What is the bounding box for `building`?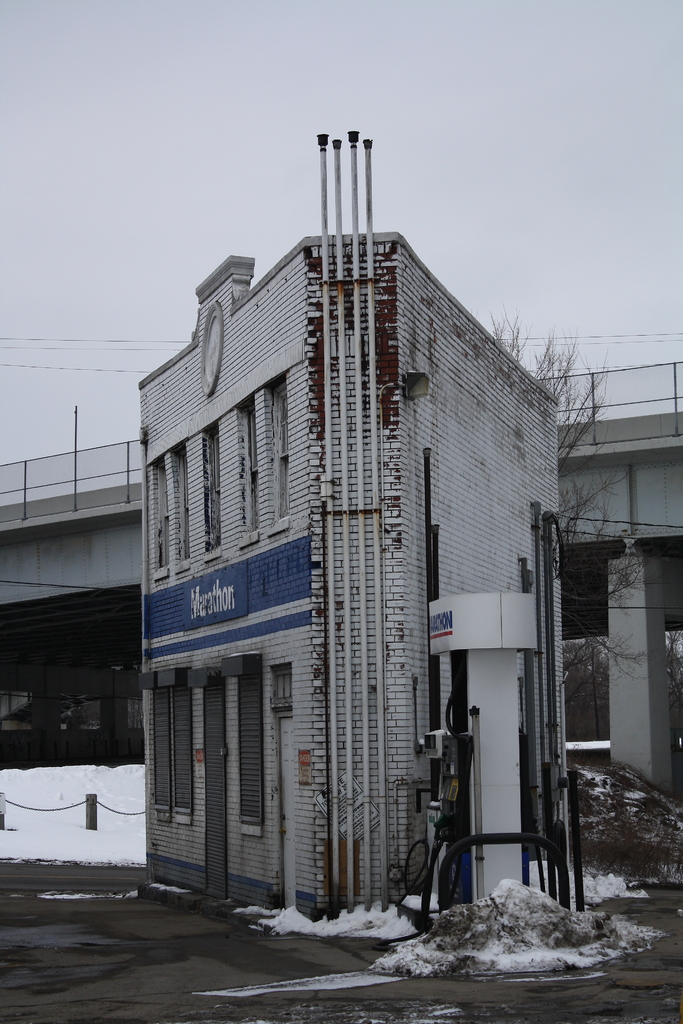
{"x1": 131, "y1": 129, "x2": 561, "y2": 932}.
